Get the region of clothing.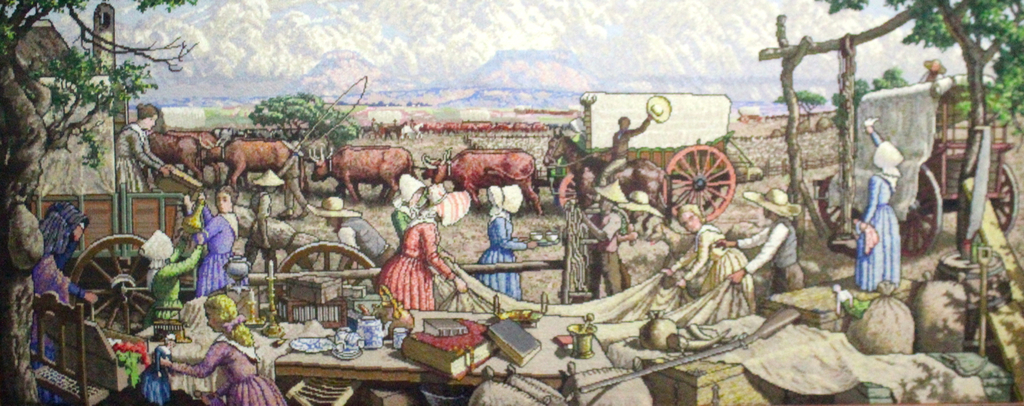
586 211 620 298.
